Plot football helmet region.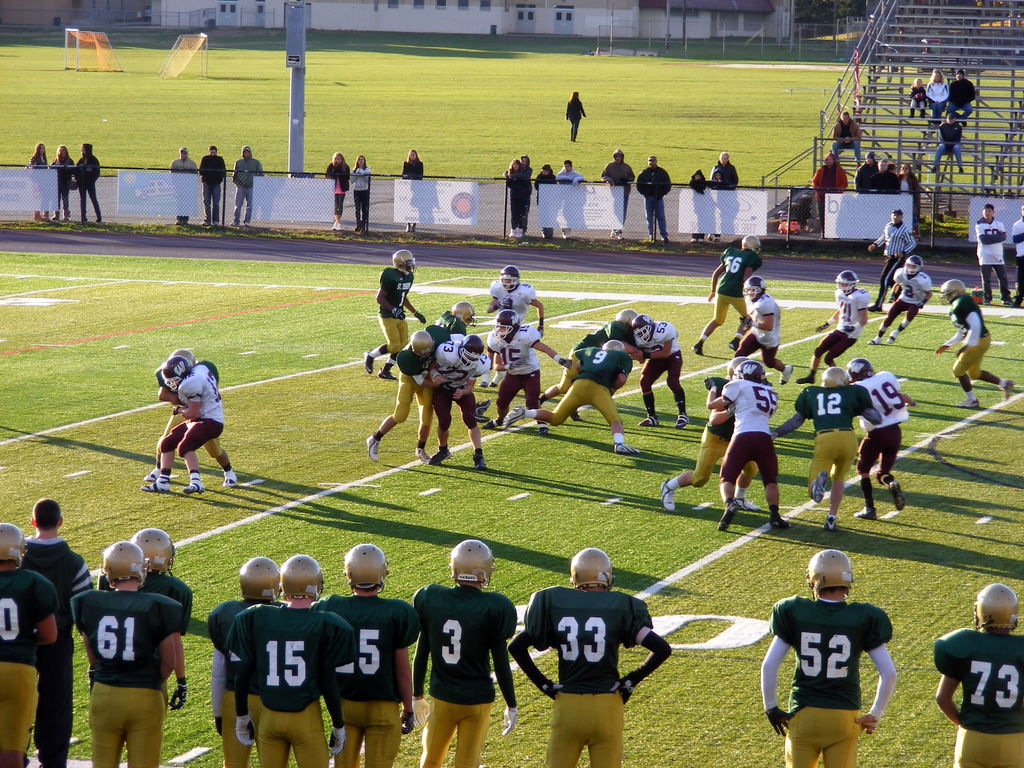
Plotted at left=159, top=355, right=193, bottom=392.
